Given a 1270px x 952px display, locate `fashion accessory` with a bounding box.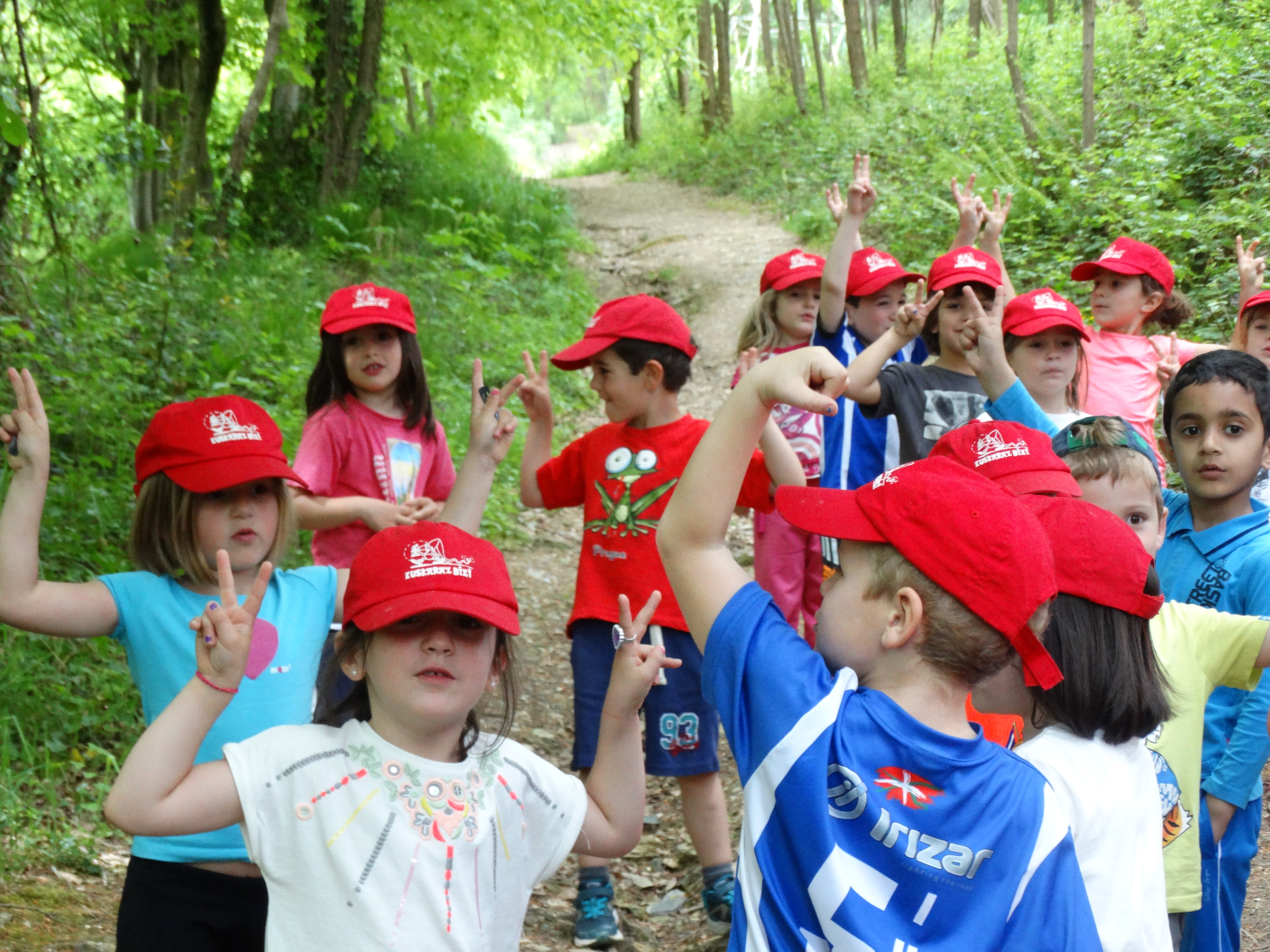
Located: <region>245, 70, 268, 84</region>.
